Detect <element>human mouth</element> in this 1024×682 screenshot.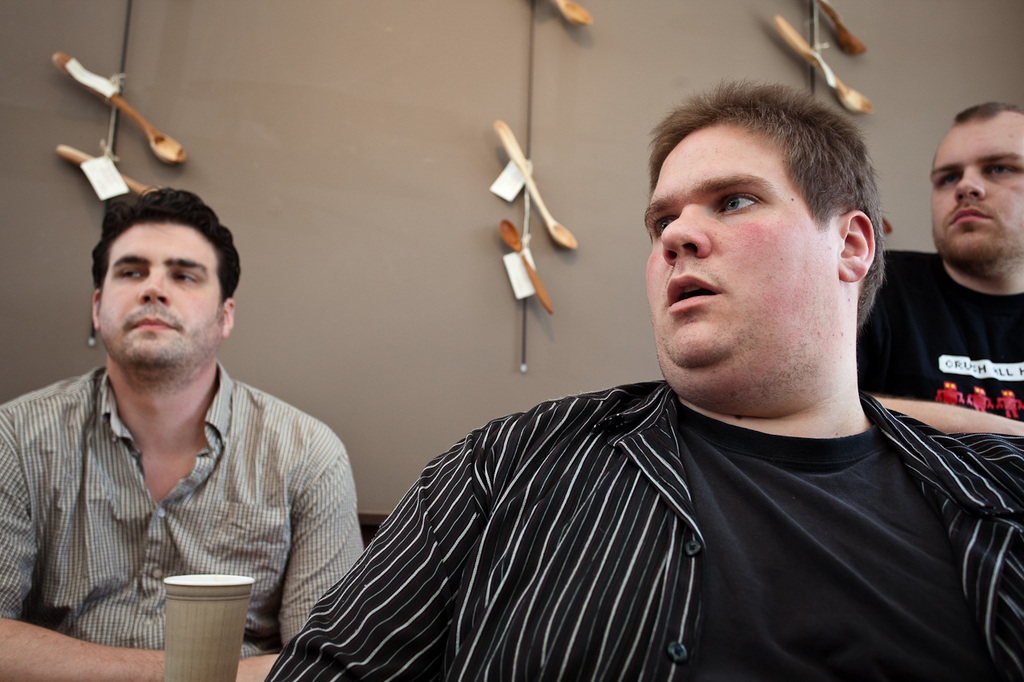
Detection: 670 273 722 316.
